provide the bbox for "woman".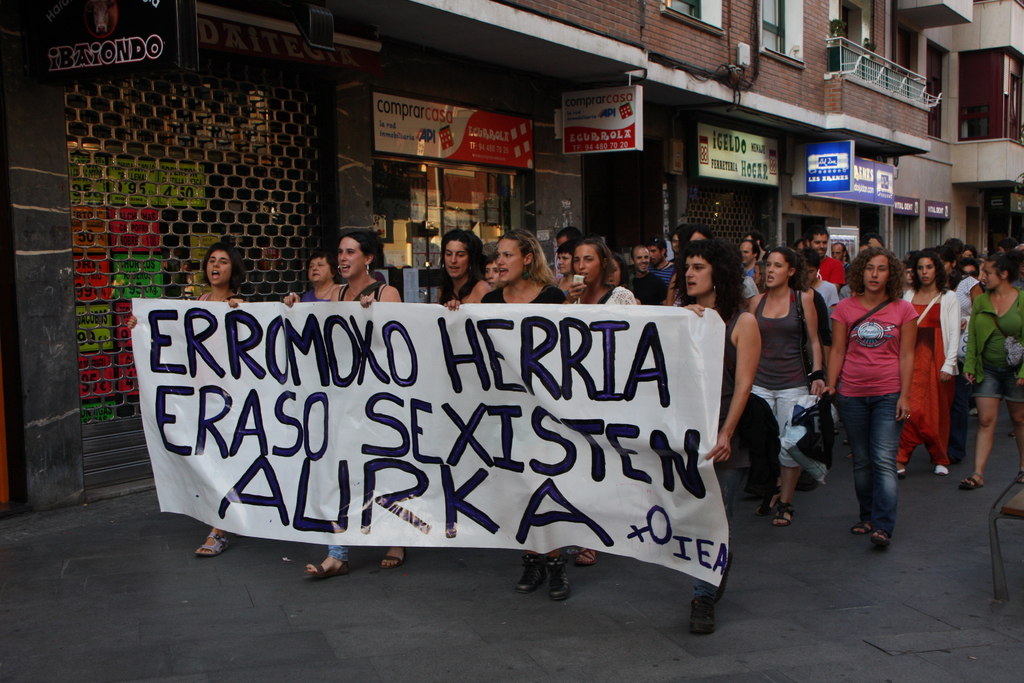
<box>279,252,346,304</box>.
